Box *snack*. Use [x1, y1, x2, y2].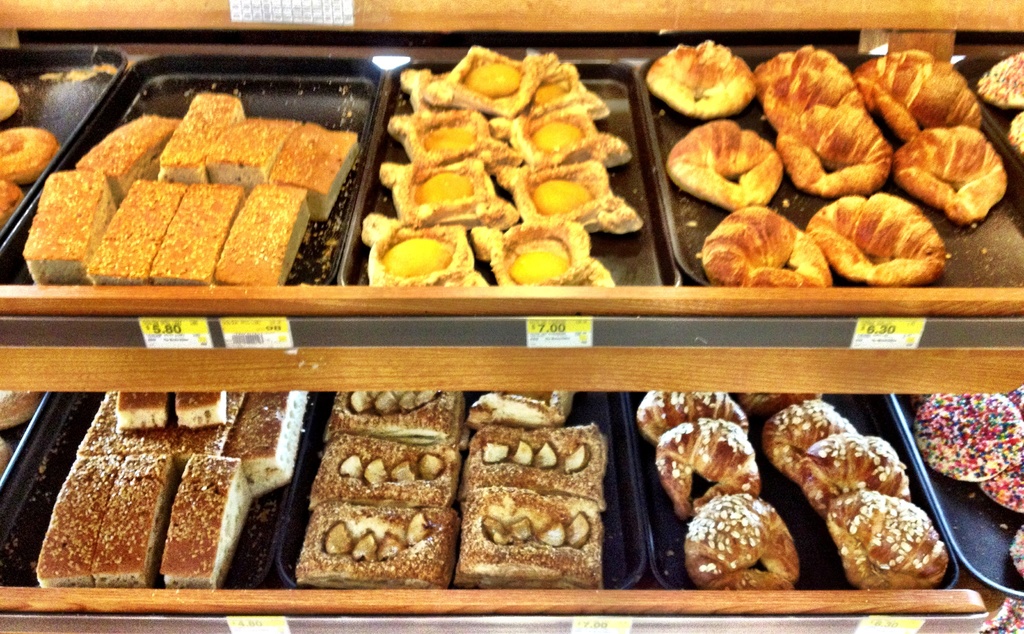
[915, 394, 1023, 583].
